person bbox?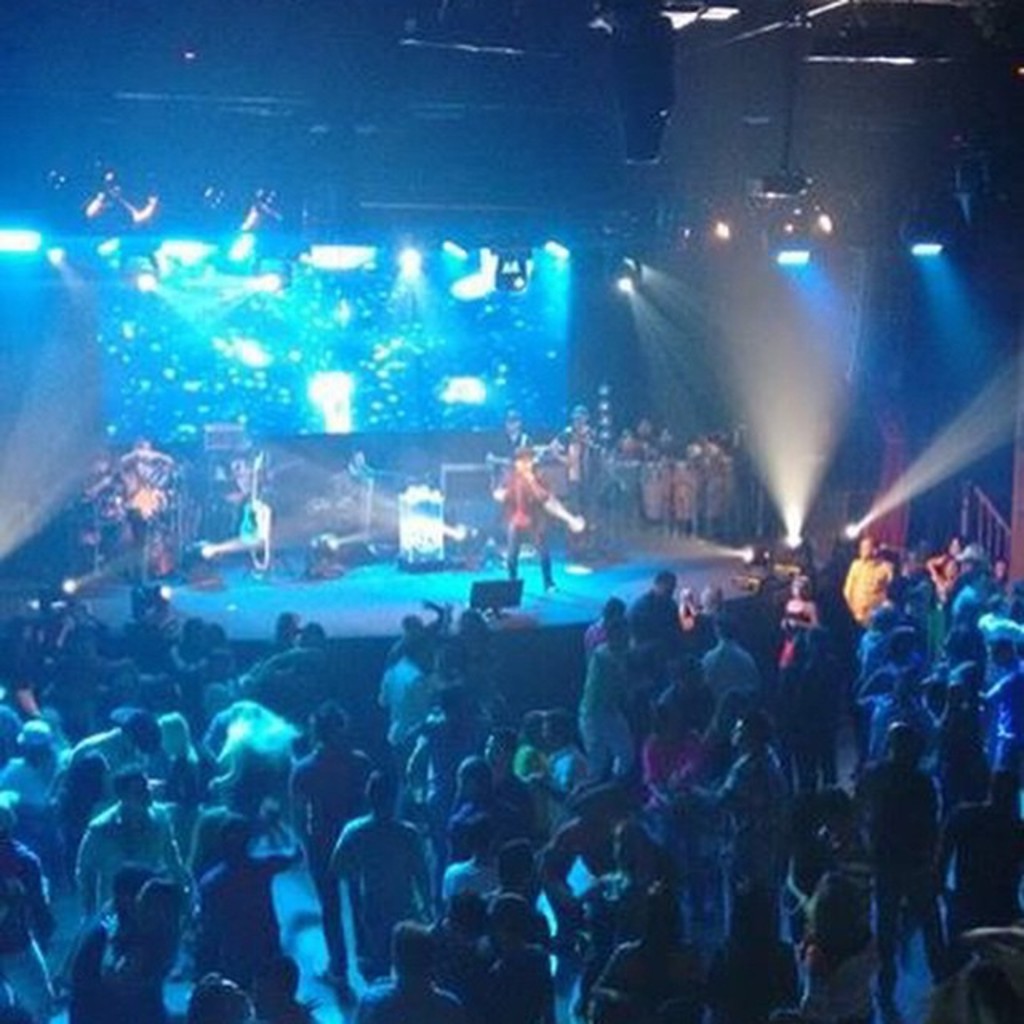
locate(61, 758, 203, 936)
